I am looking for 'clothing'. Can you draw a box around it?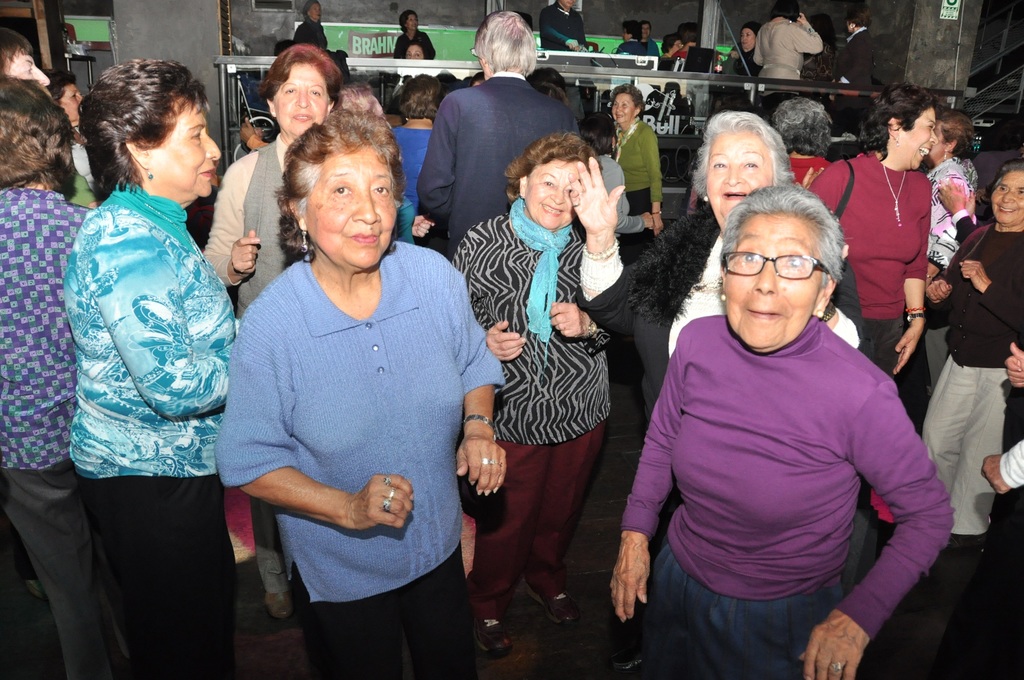
Sure, the bounding box is <region>58, 150, 98, 206</region>.
